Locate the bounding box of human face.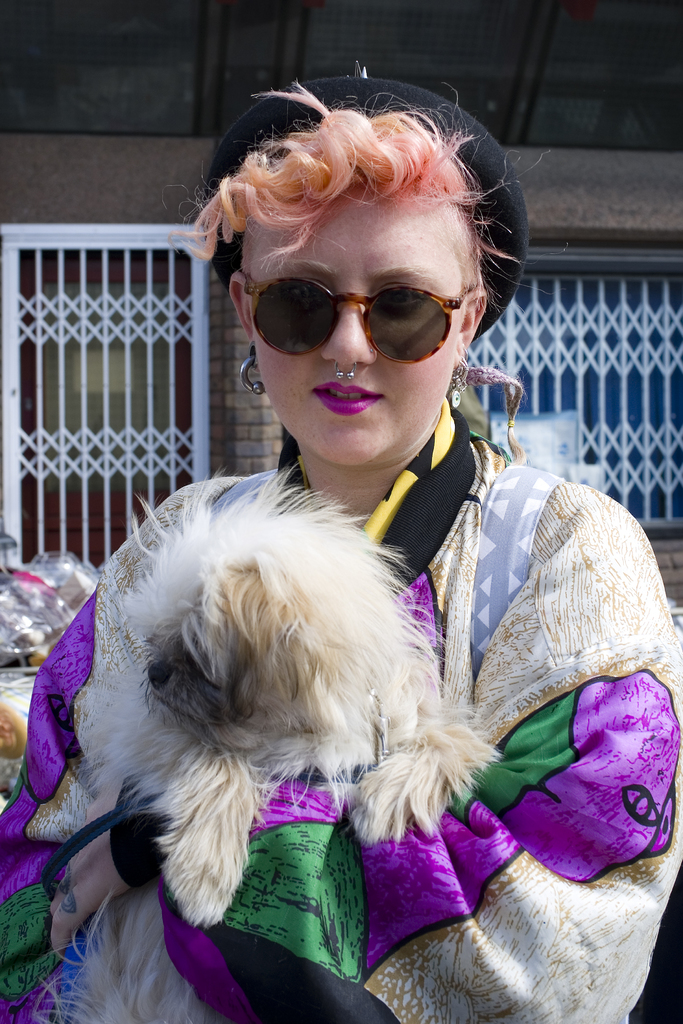
Bounding box: [x1=246, y1=207, x2=465, y2=468].
